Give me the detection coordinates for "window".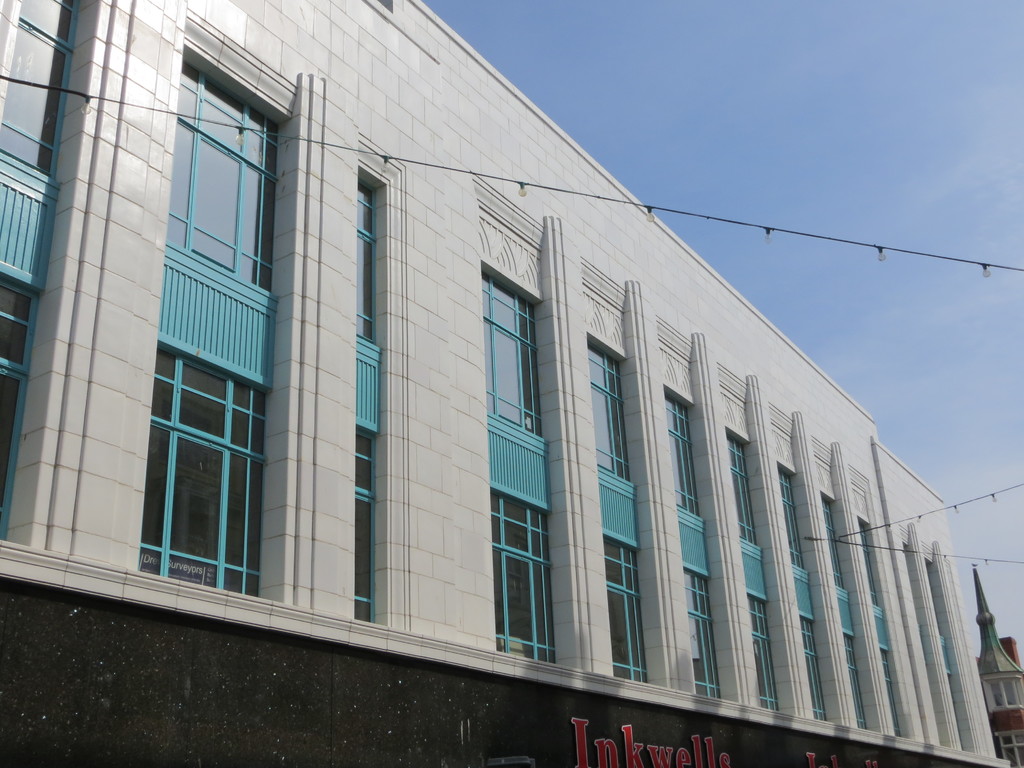
(856,521,906,735).
